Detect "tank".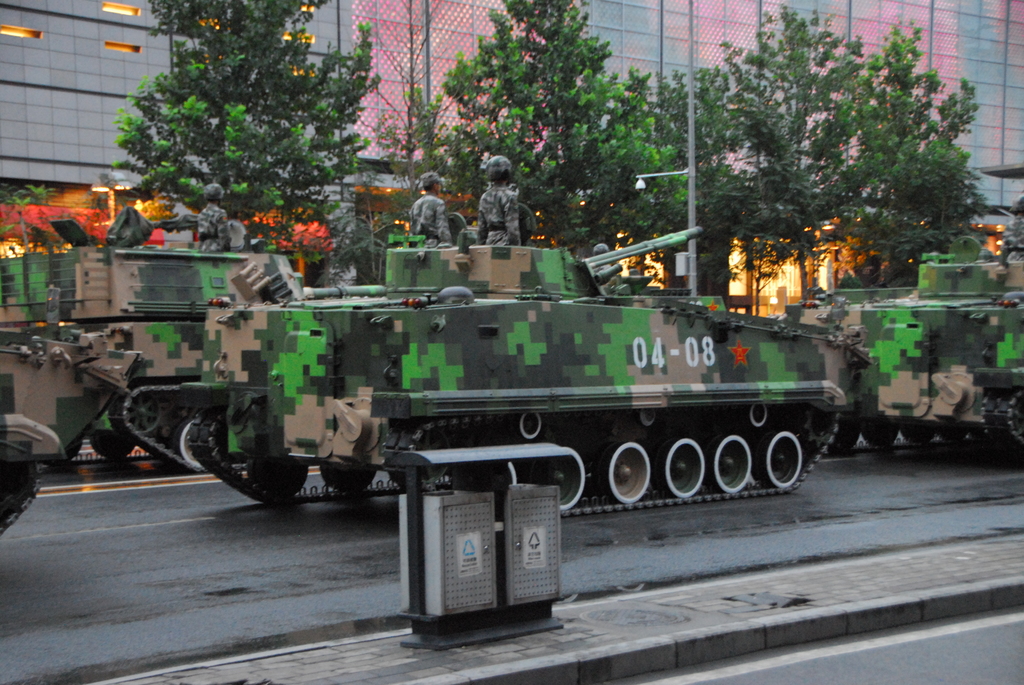
Detected at x1=0, y1=331, x2=139, y2=532.
